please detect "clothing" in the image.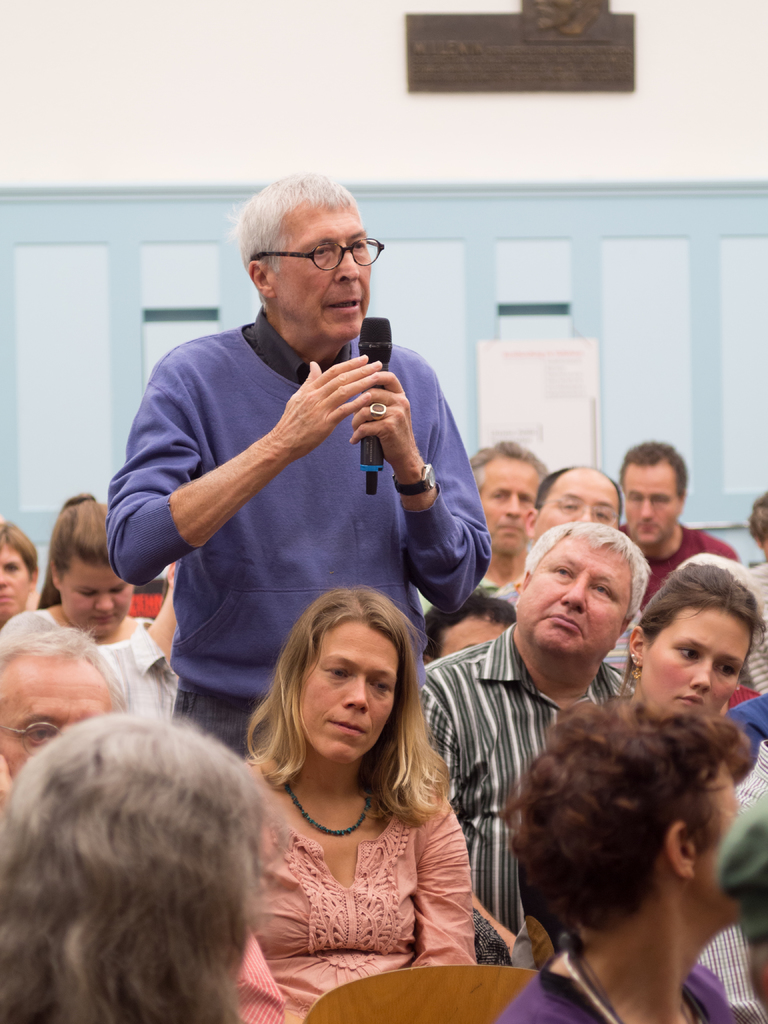
<box>493,576,639,679</box>.
